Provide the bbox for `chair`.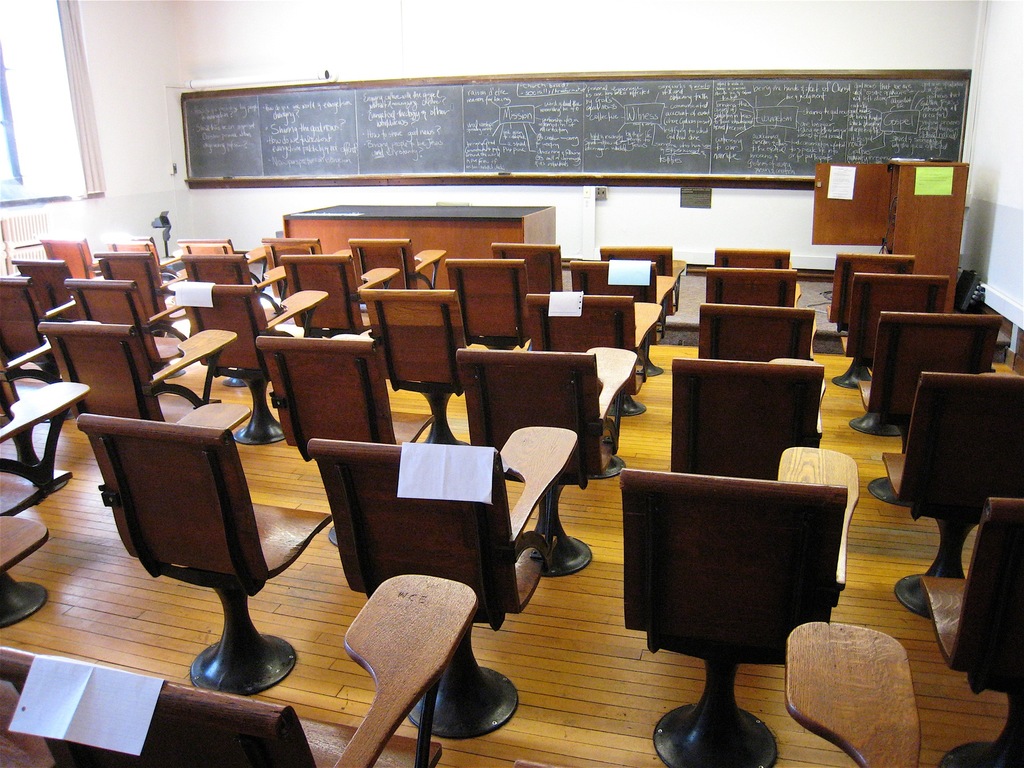
{"x1": 705, "y1": 266, "x2": 803, "y2": 309}.
